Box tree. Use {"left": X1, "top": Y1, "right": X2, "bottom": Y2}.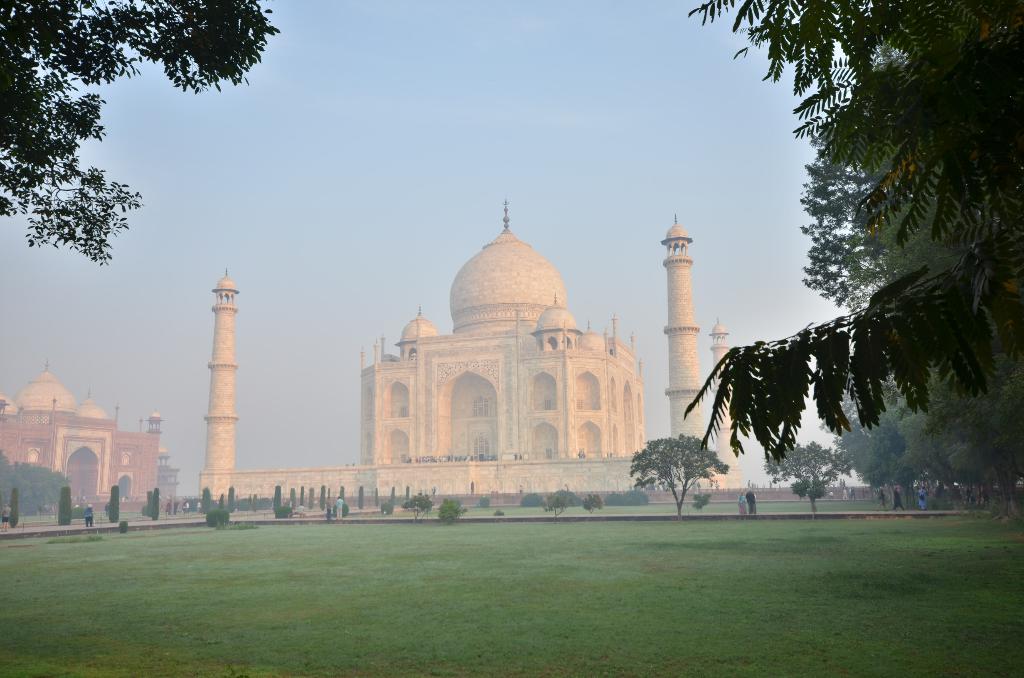
{"left": 0, "top": 451, "right": 70, "bottom": 510}.
